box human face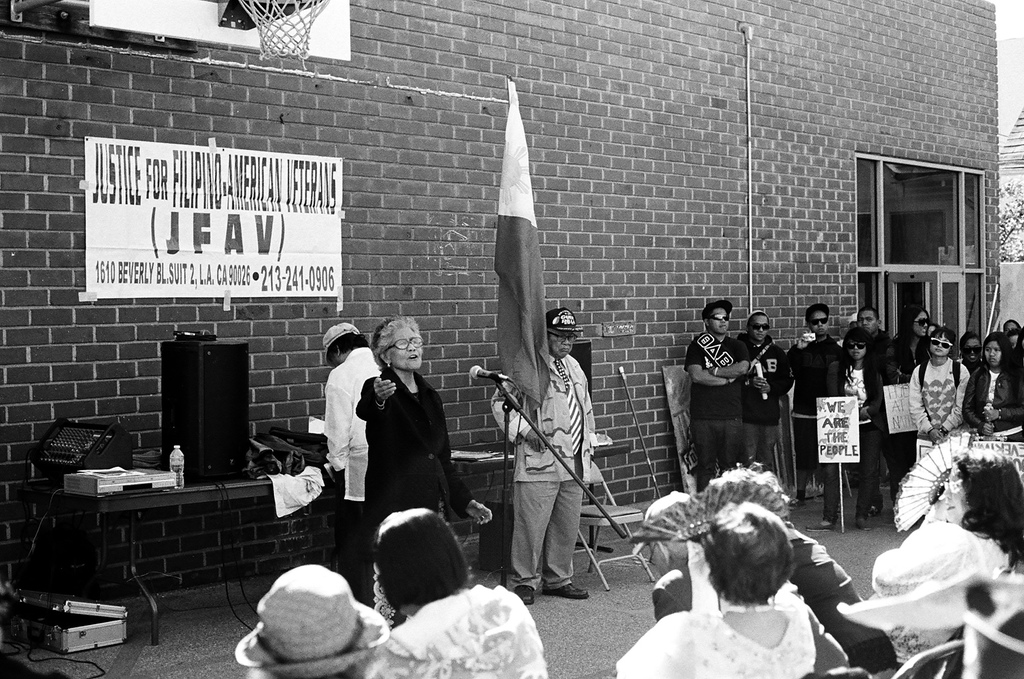
l=812, t=314, r=829, b=330
